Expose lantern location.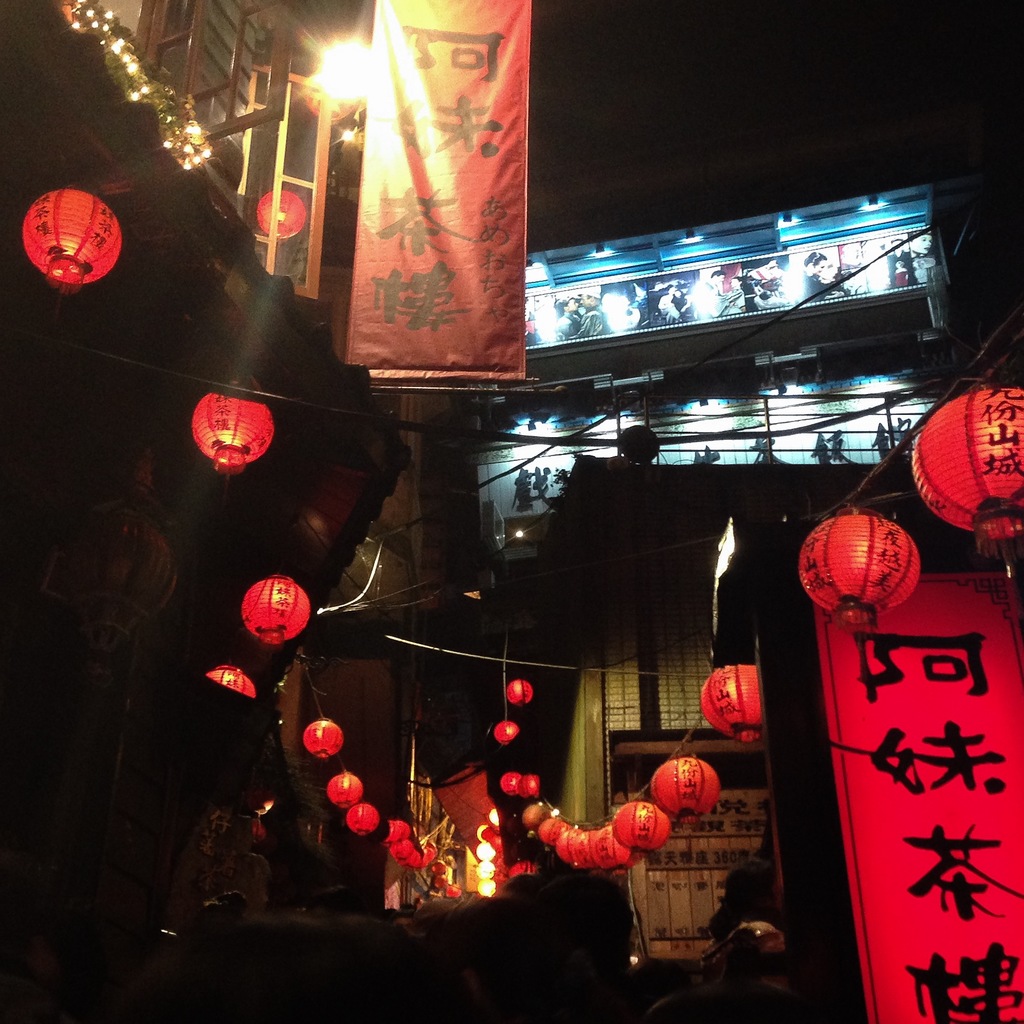
Exposed at bbox=[330, 772, 366, 808].
